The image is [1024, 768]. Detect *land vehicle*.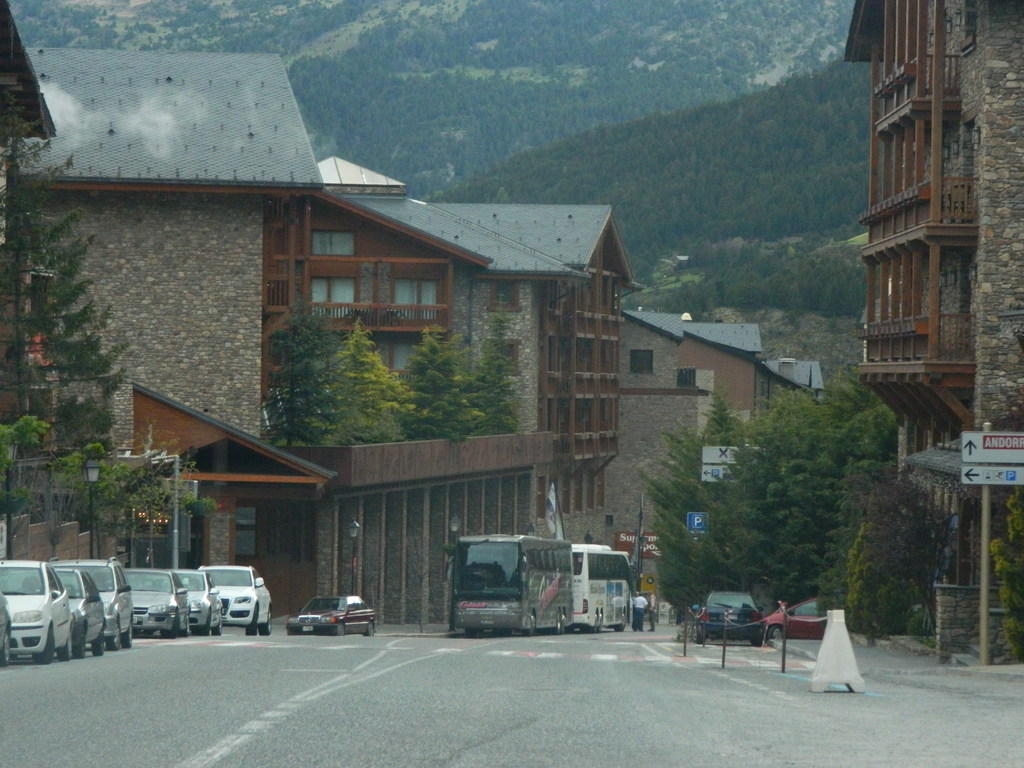
Detection: 54,563,108,660.
